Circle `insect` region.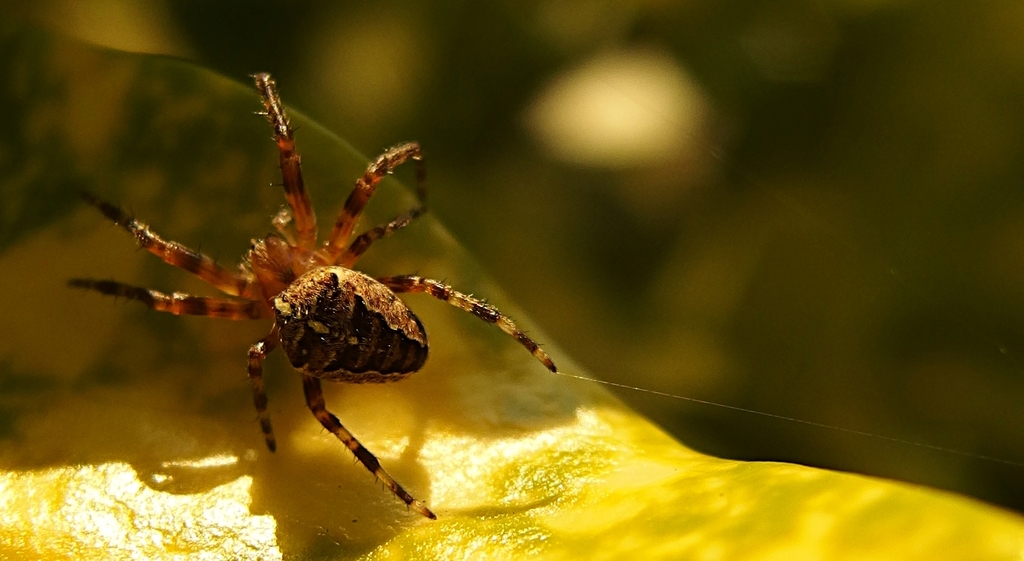
Region: bbox=(59, 70, 556, 521).
